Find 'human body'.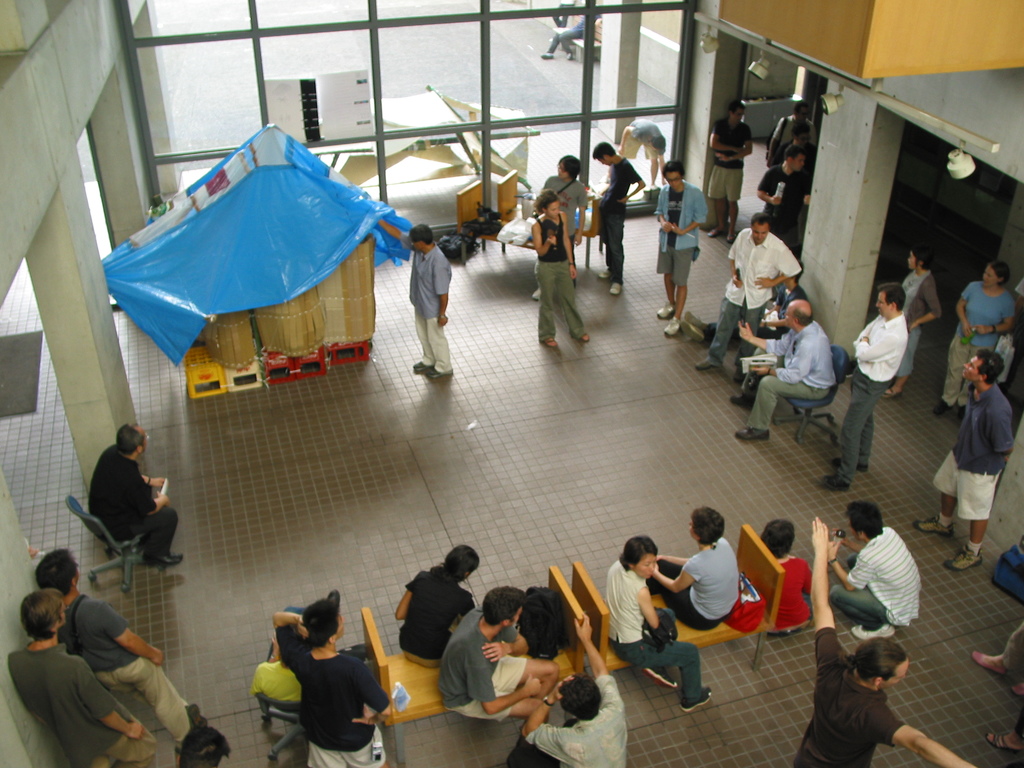
[x1=829, y1=528, x2=920, y2=639].
